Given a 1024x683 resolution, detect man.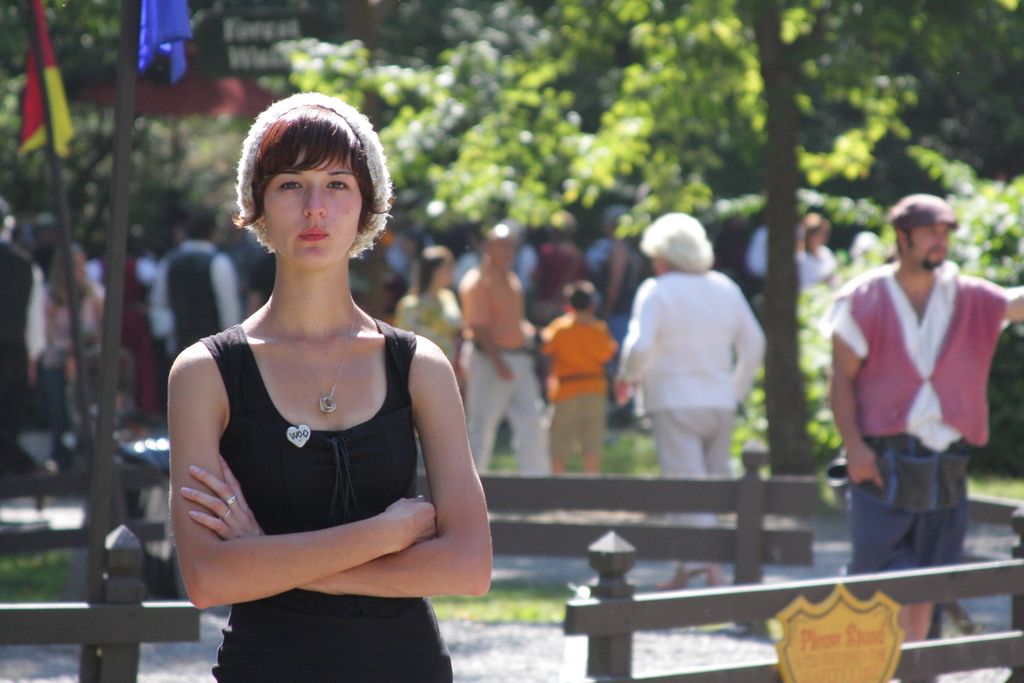
l=595, t=209, r=648, b=416.
